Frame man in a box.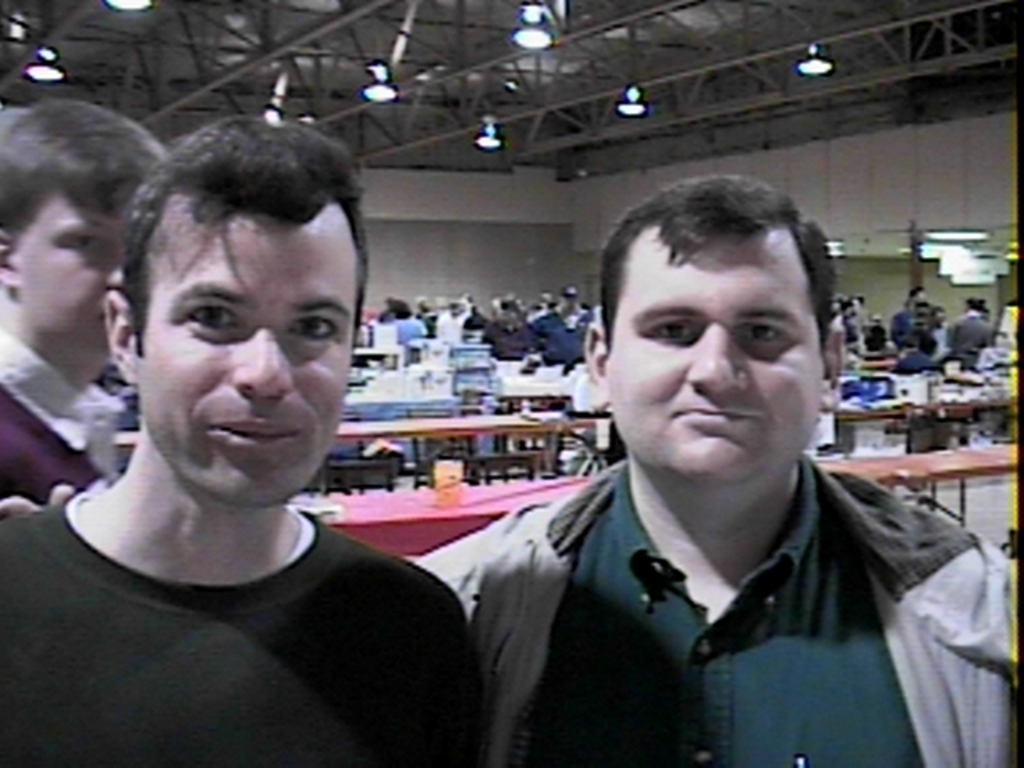
333/182/986/747.
